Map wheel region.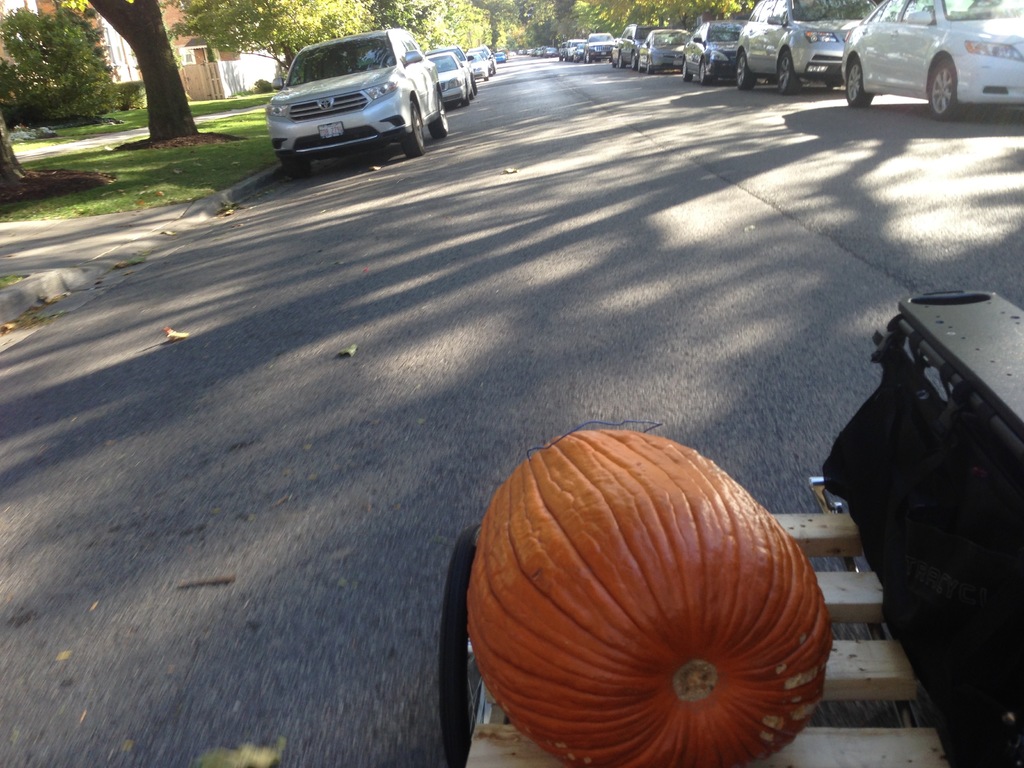
Mapped to (492, 64, 495, 72).
